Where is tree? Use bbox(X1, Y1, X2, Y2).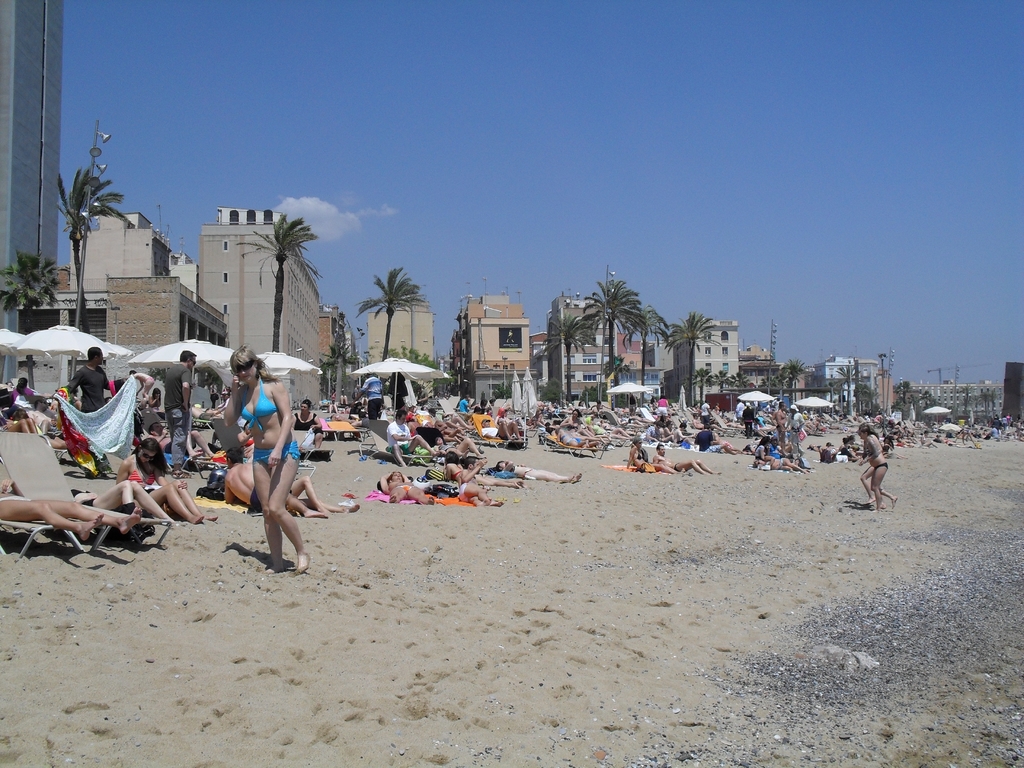
bbox(833, 365, 857, 420).
